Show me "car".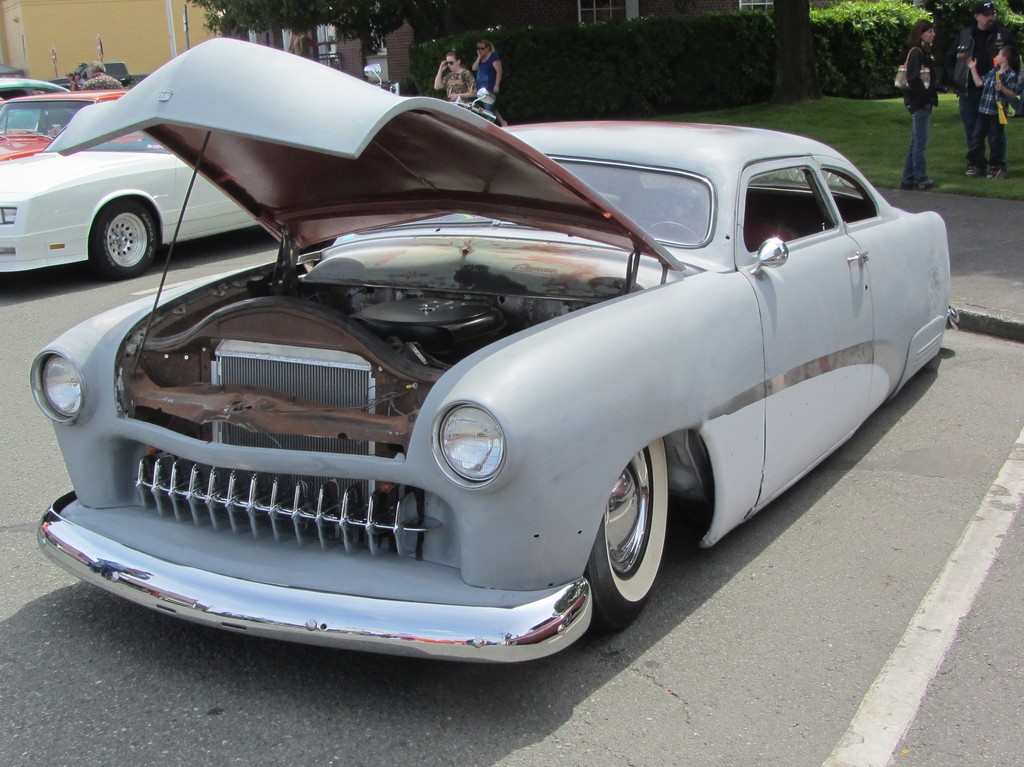
"car" is here: (73, 61, 135, 87).
